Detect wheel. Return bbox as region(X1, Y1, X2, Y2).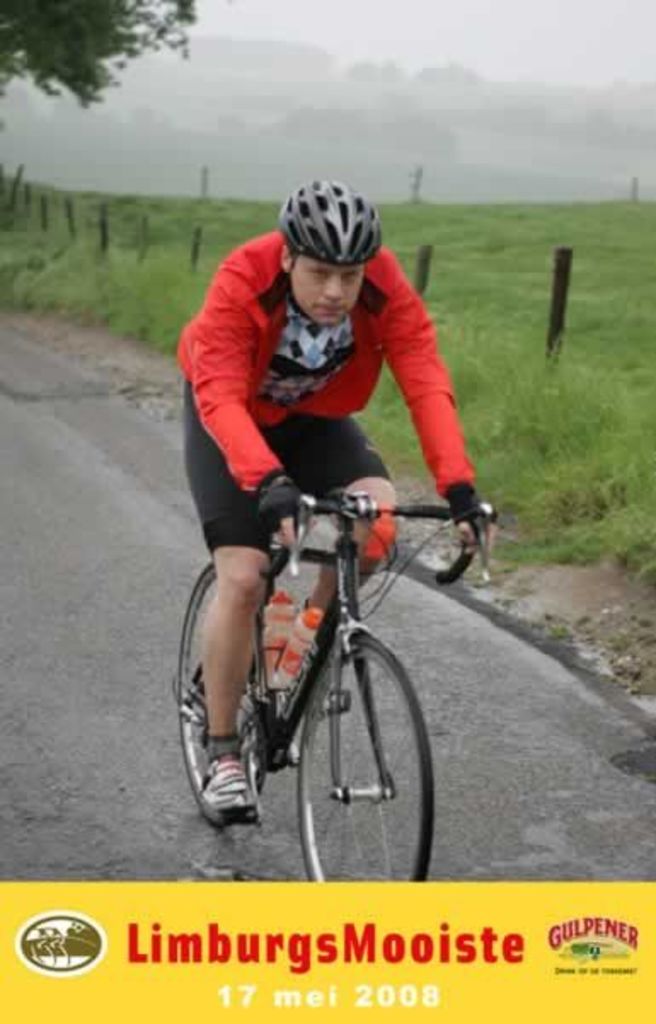
region(293, 625, 416, 872).
